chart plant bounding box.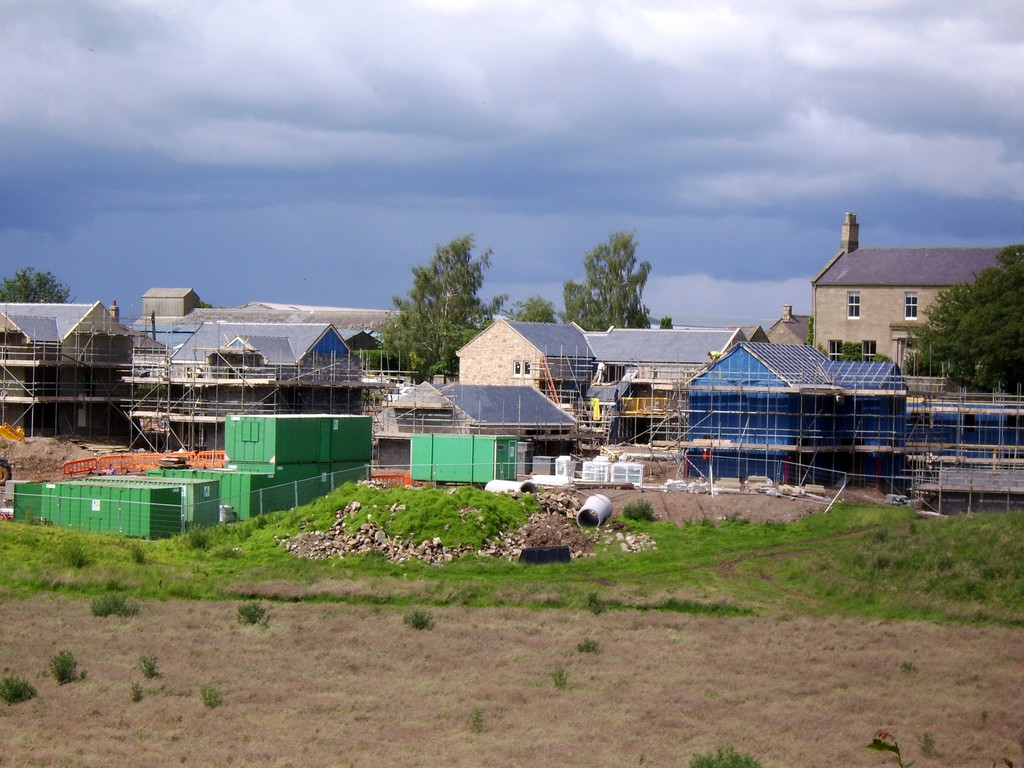
Charted: l=618, t=491, r=663, b=528.
